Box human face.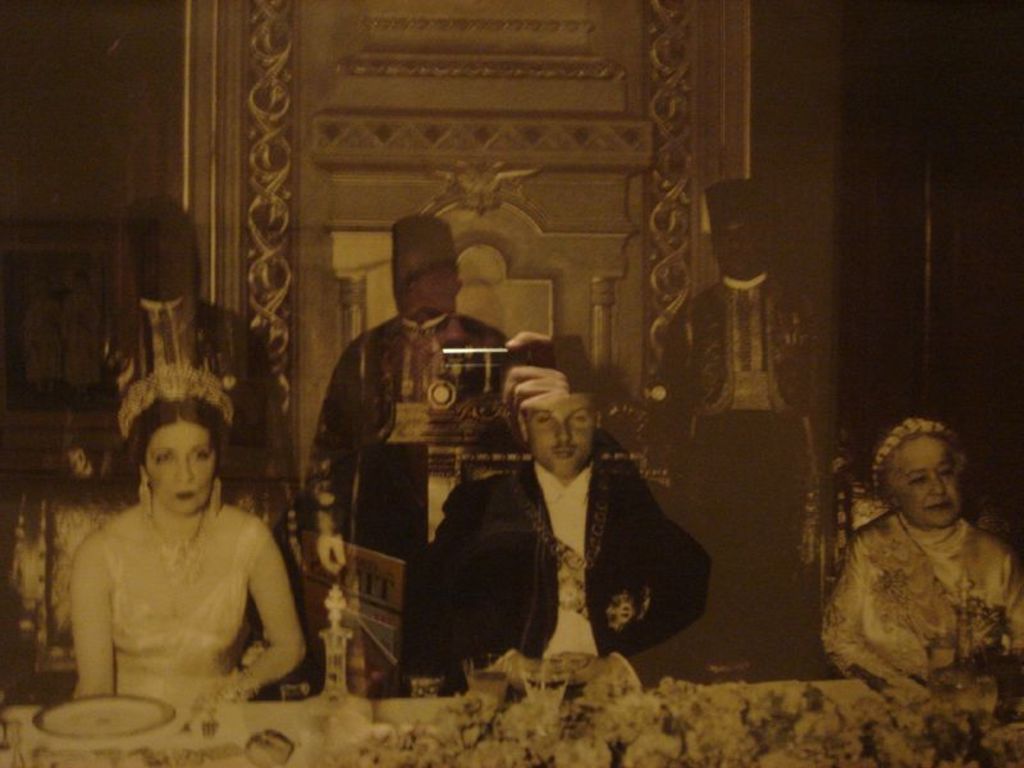
bbox(717, 224, 765, 274).
